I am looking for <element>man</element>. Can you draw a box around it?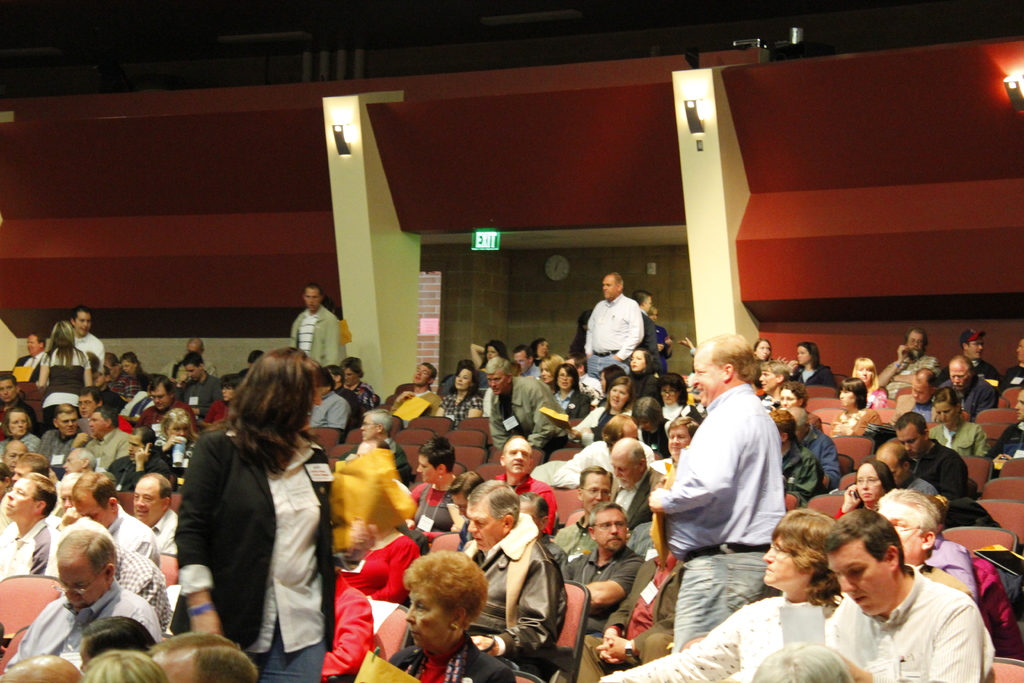
Sure, the bounding box is crop(792, 402, 847, 493).
